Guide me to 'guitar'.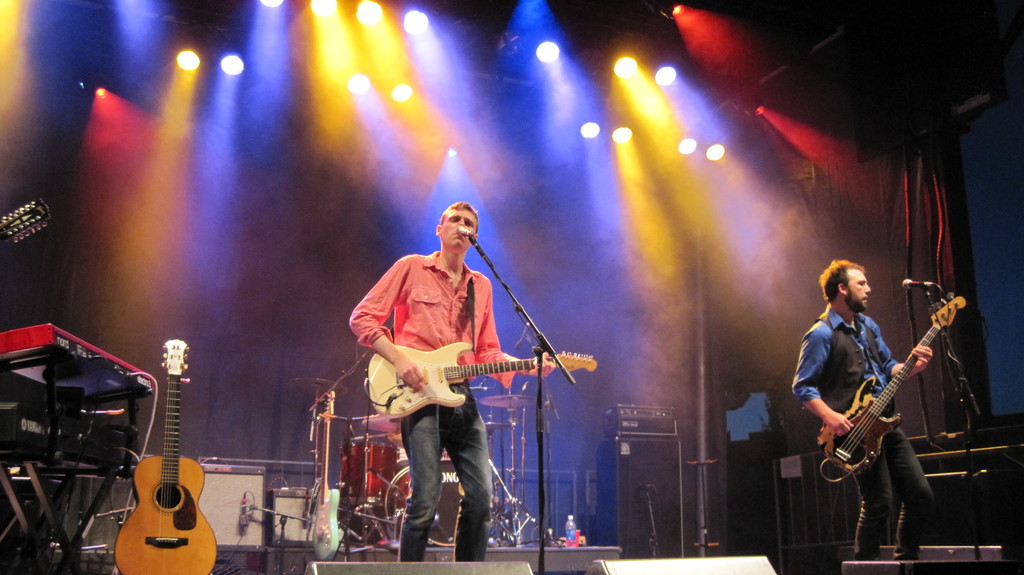
Guidance: rect(113, 338, 216, 574).
